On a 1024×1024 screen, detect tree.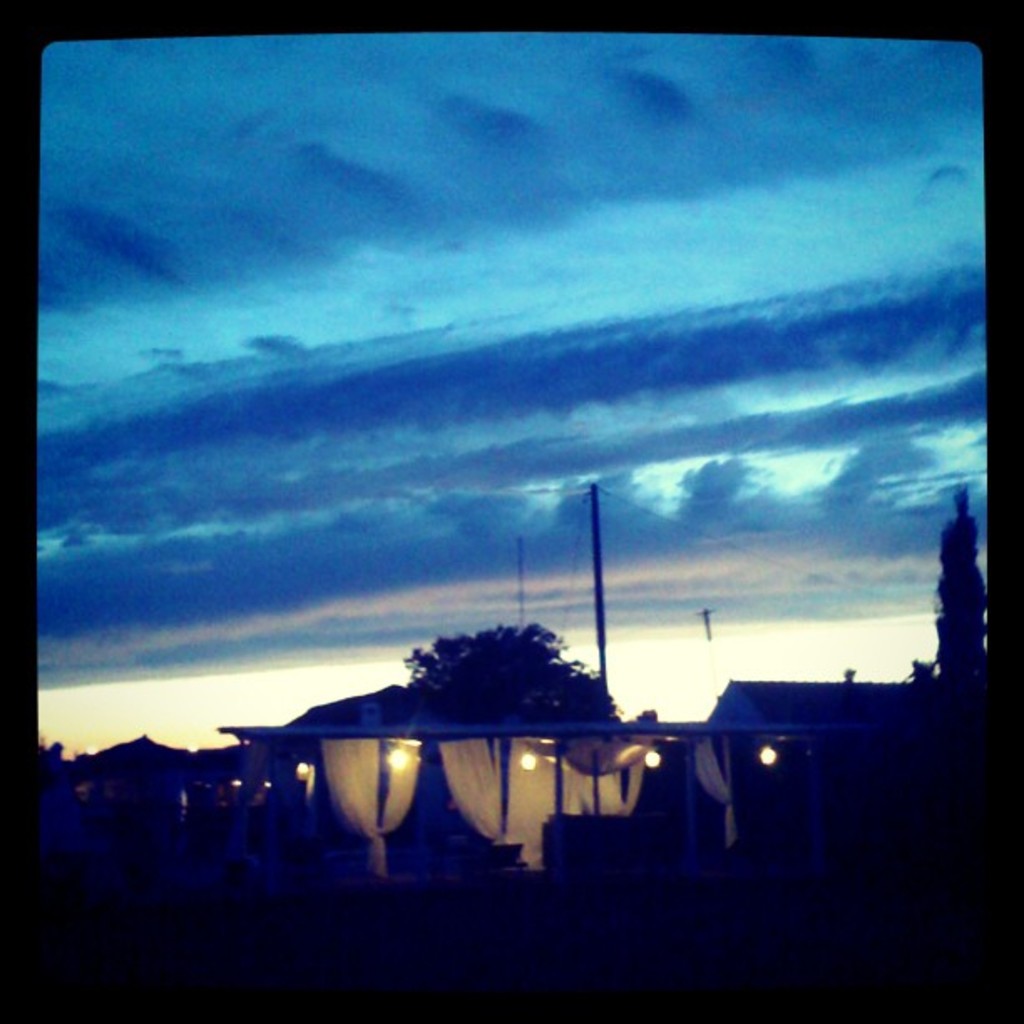
box=[395, 626, 624, 723].
